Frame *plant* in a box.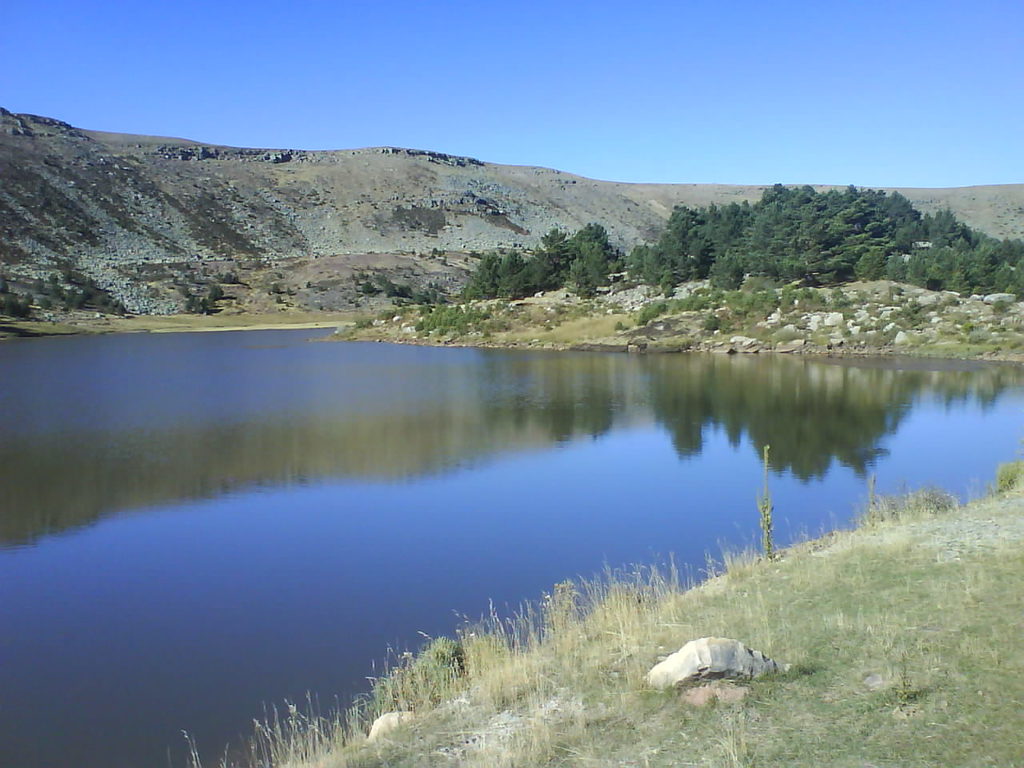
rect(380, 277, 388, 285).
